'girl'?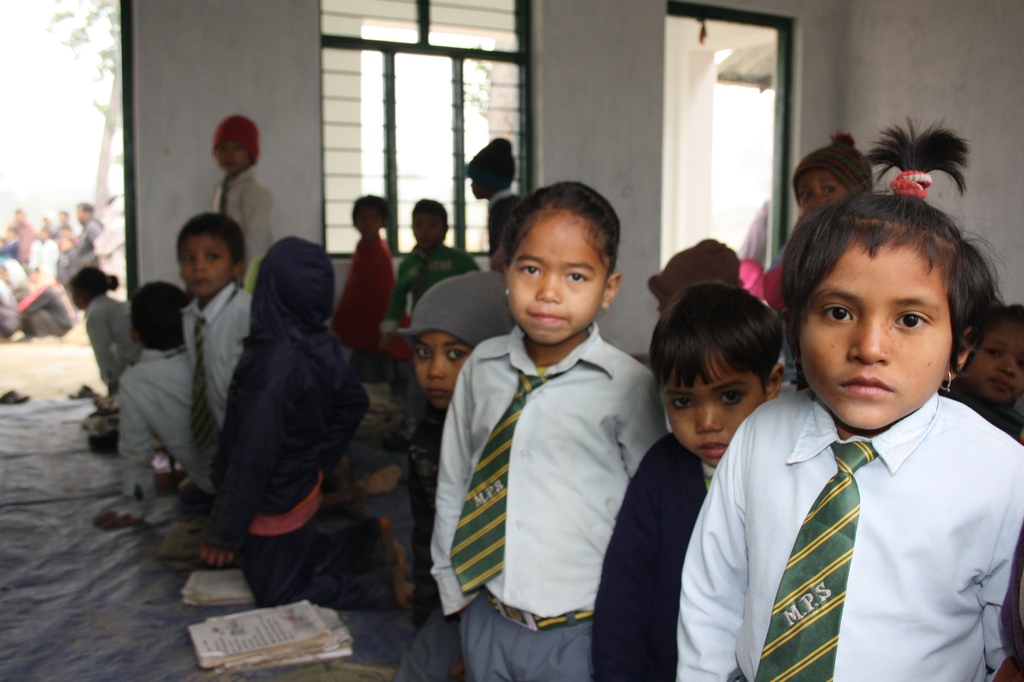
BBox(431, 179, 669, 681)
